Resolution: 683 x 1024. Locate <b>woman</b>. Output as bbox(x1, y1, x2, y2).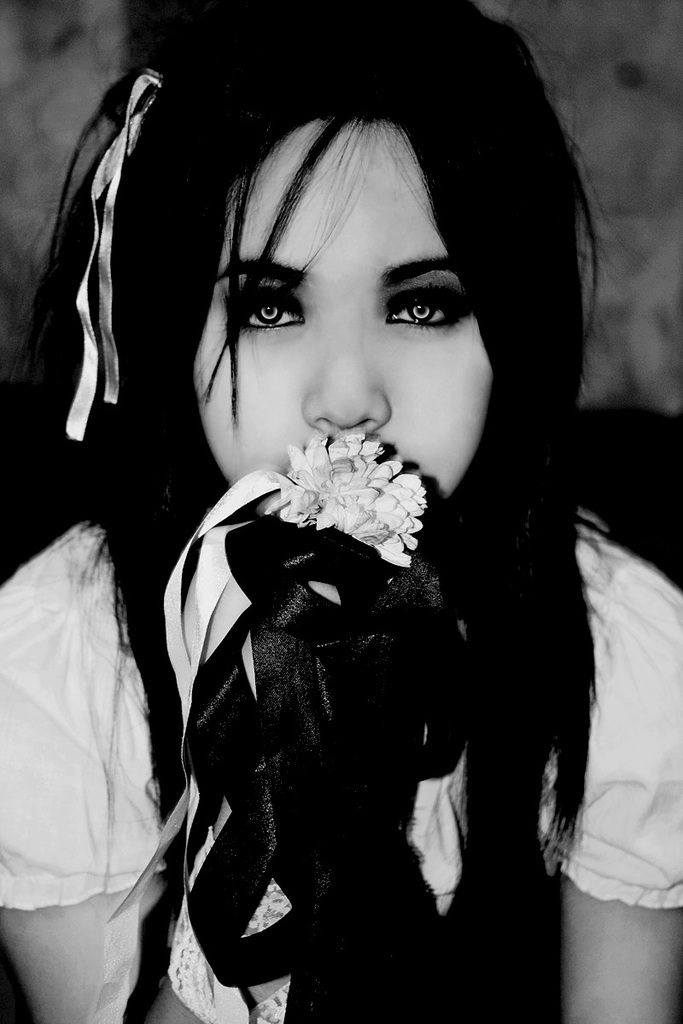
bbox(0, 0, 682, 1023).
